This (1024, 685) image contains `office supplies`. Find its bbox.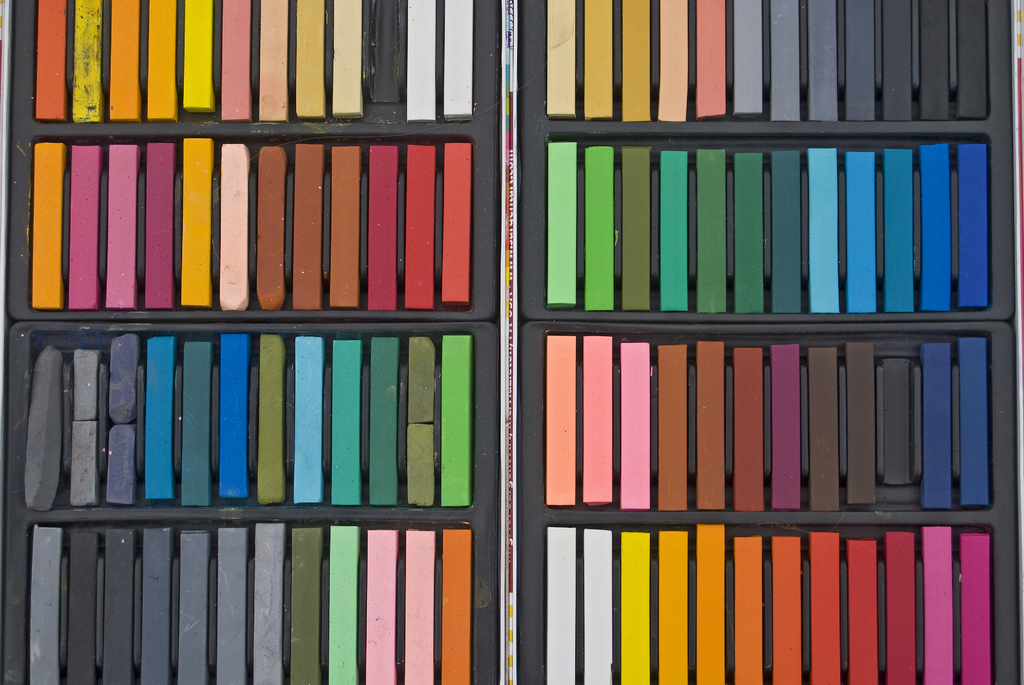
[554,141,585,304].
